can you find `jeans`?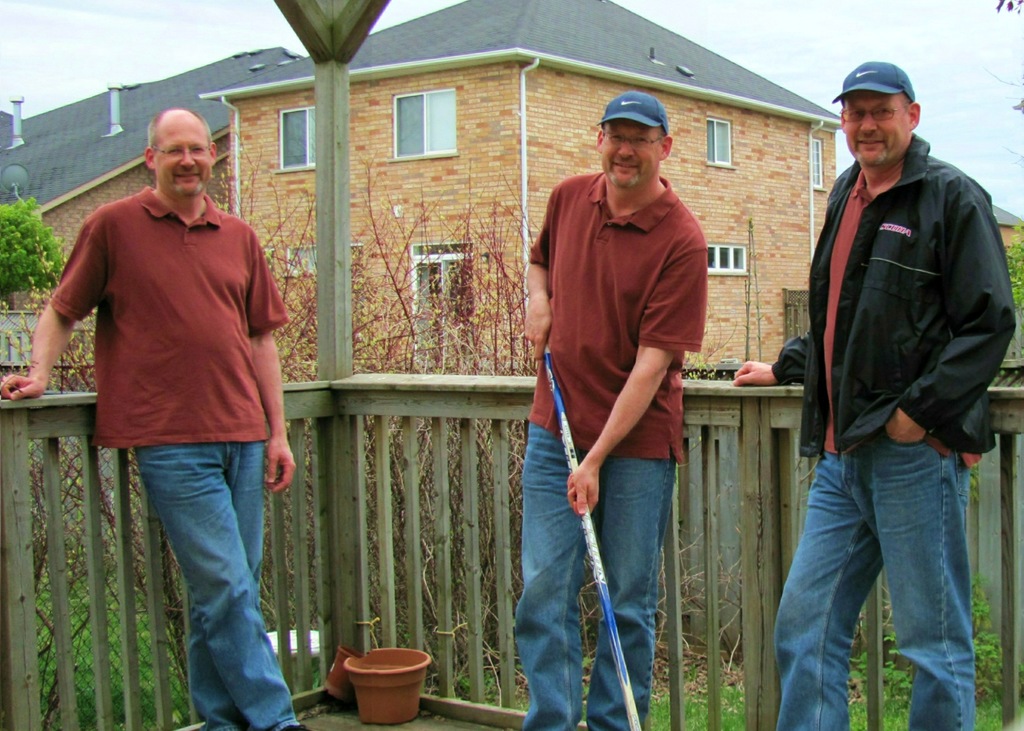
Yes, bounding box: [left=519, top=428, right=666, bottom=718].
